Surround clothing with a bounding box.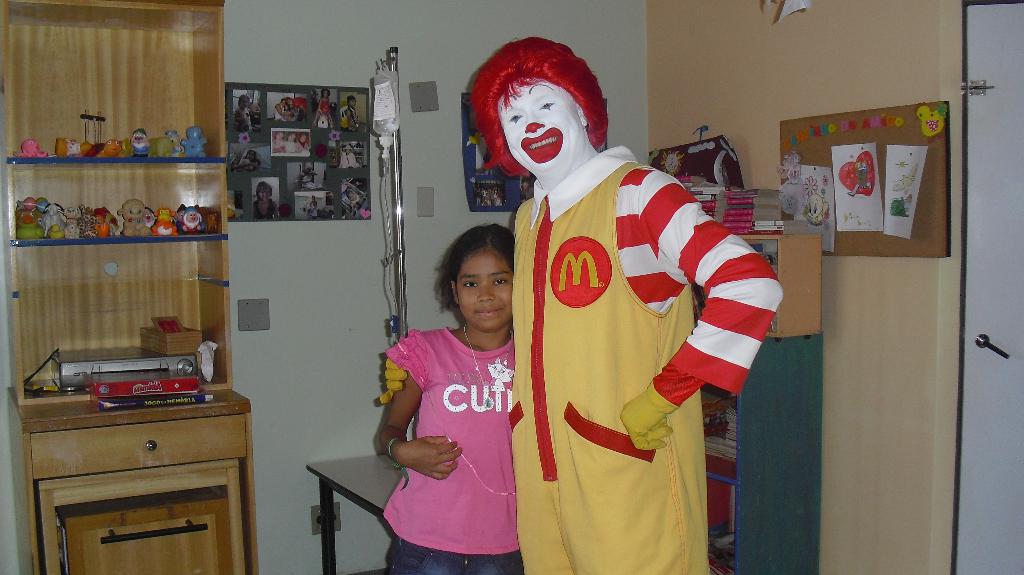
[512,147,783,574].
